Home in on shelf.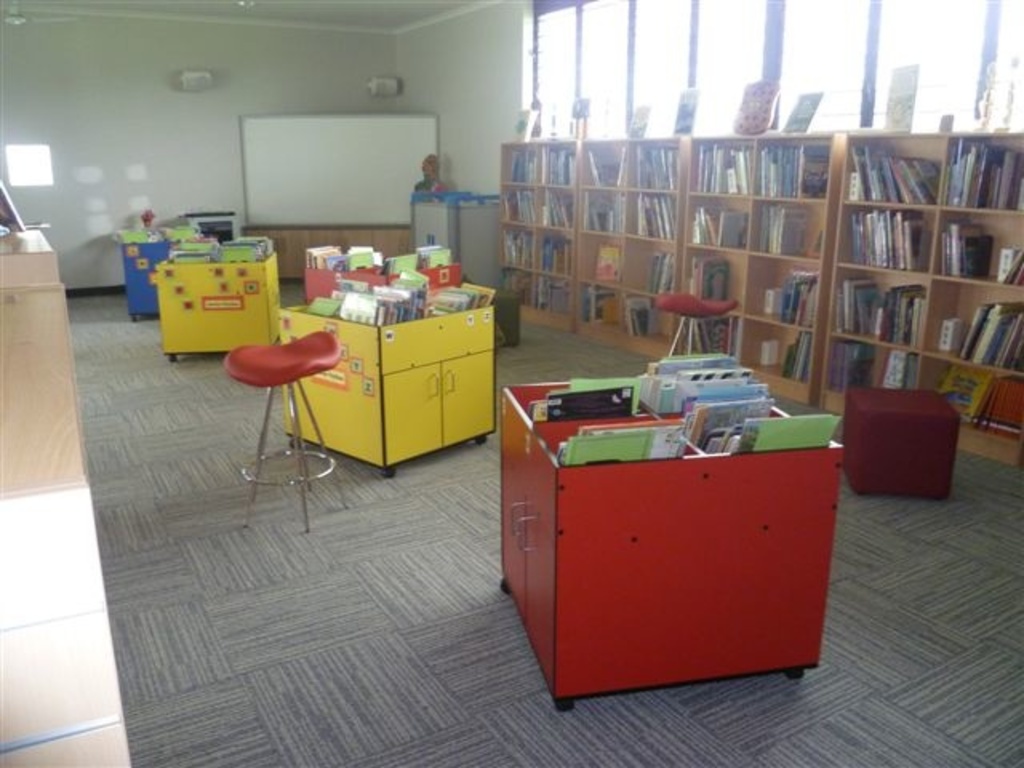
Homed in at crop(501, 229, 549, 270).
